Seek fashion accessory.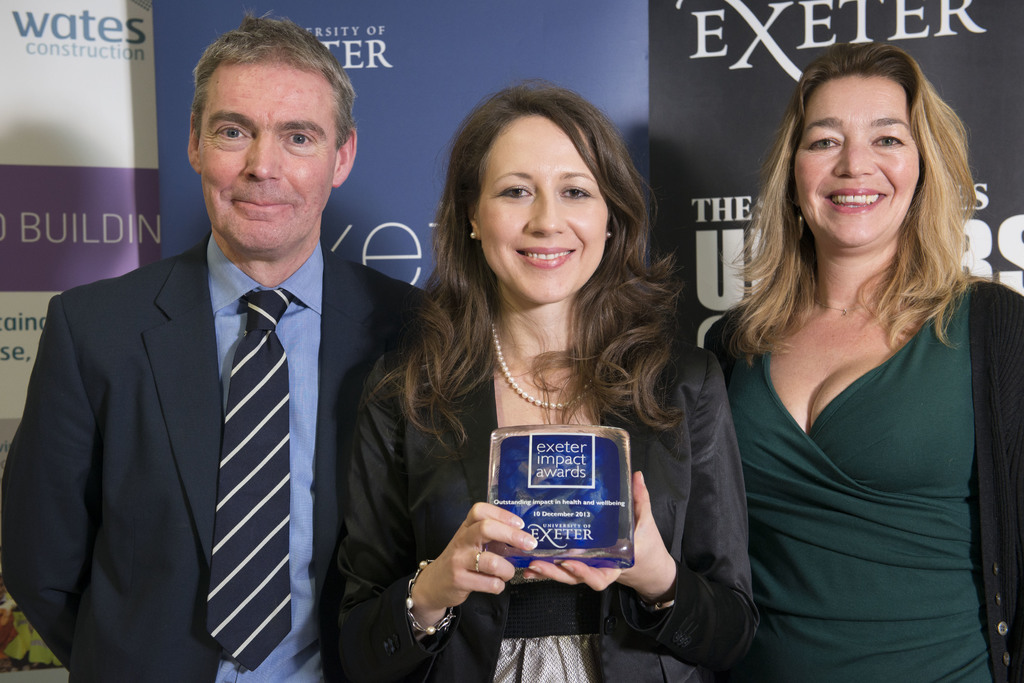
<box>811,294,888,315</box>.
